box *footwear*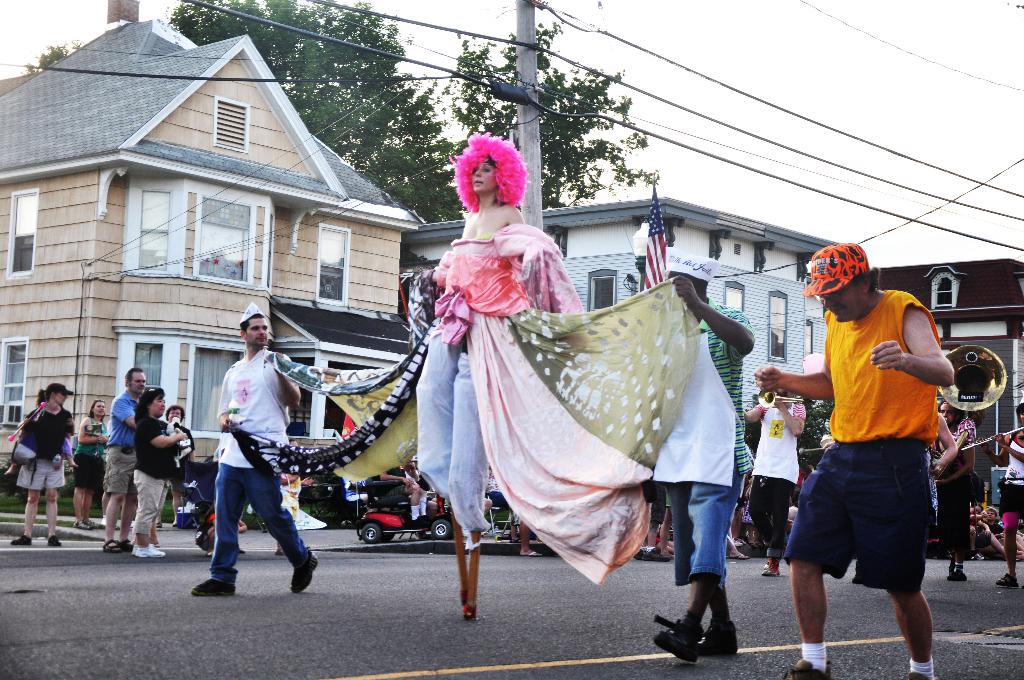
detection(292, 553, 322, 594)
